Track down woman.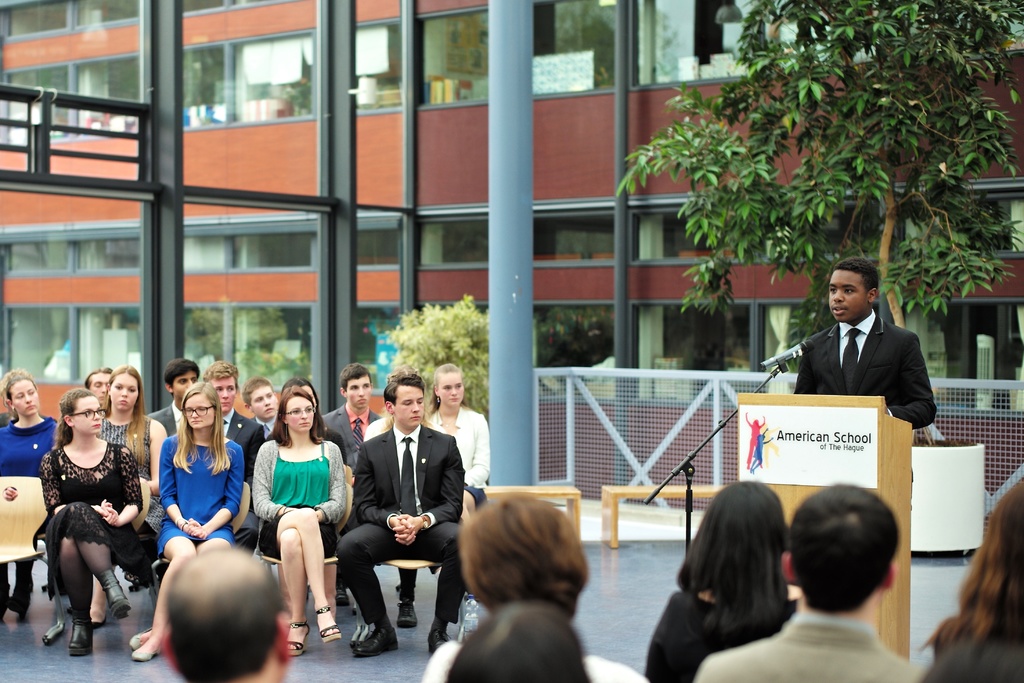
Tracked to bbox=(638, 477, 798, 682).
